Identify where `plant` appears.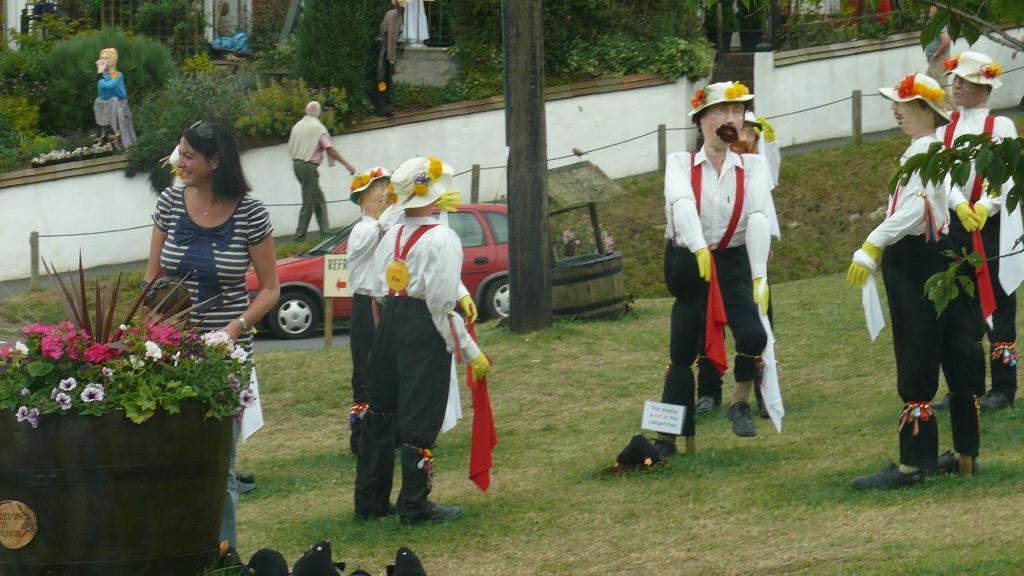
Appears at 134,0,190,29.
